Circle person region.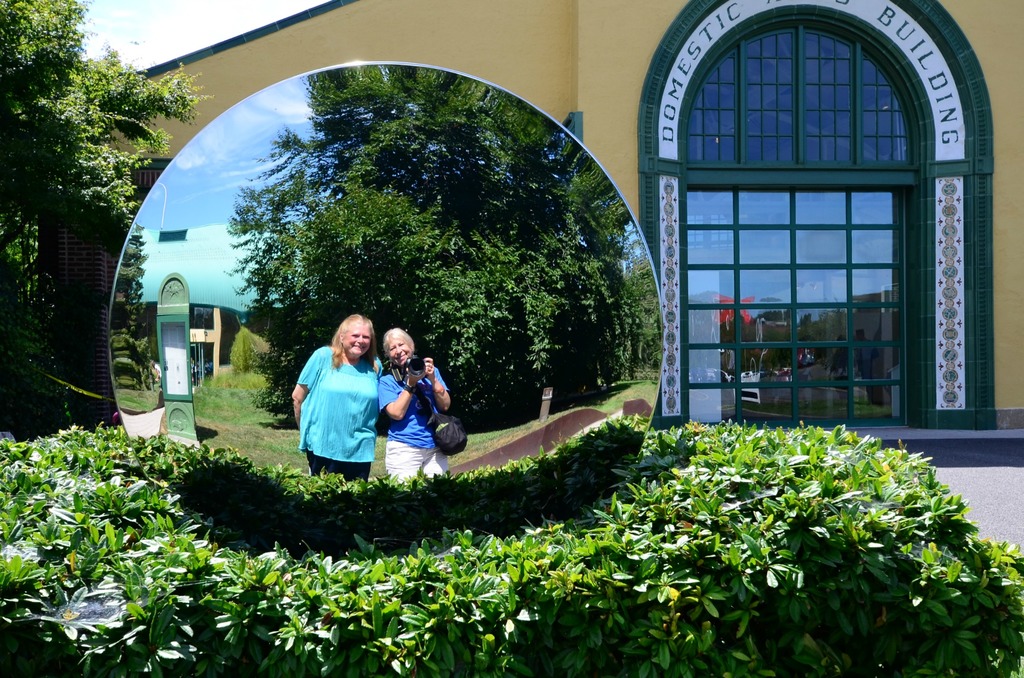
Region: [x1=373, y1=319, x2=454, y2=485].
